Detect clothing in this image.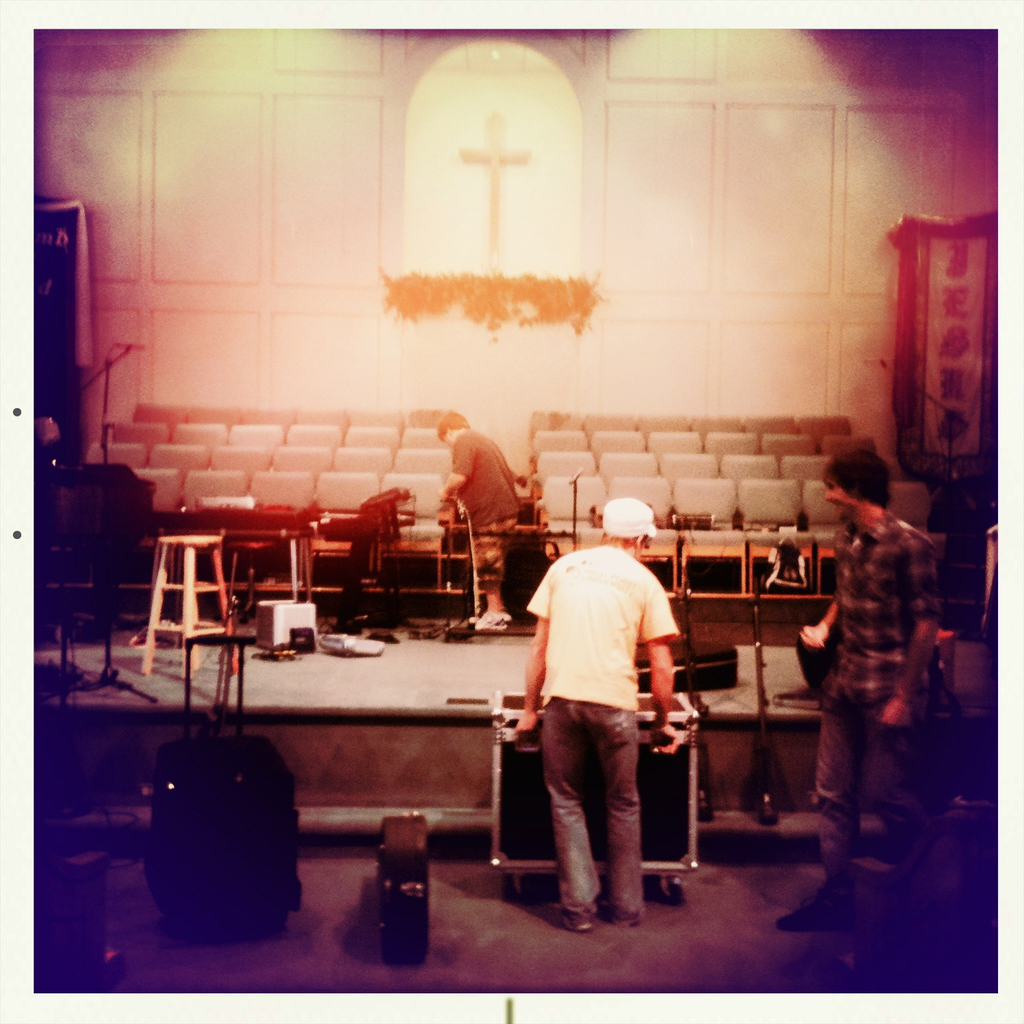
Detection: pyautogui.locateOnScreen(507, 549, 683, 943).
